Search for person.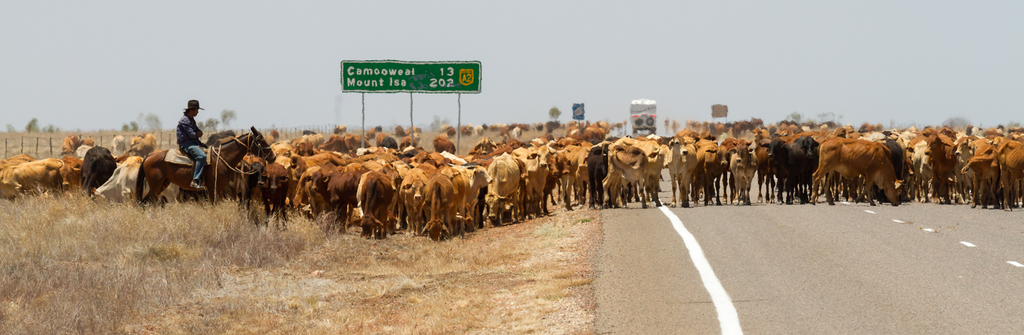
Found at pyautogui.locateOnScreen(173, 96, 205, 188).
